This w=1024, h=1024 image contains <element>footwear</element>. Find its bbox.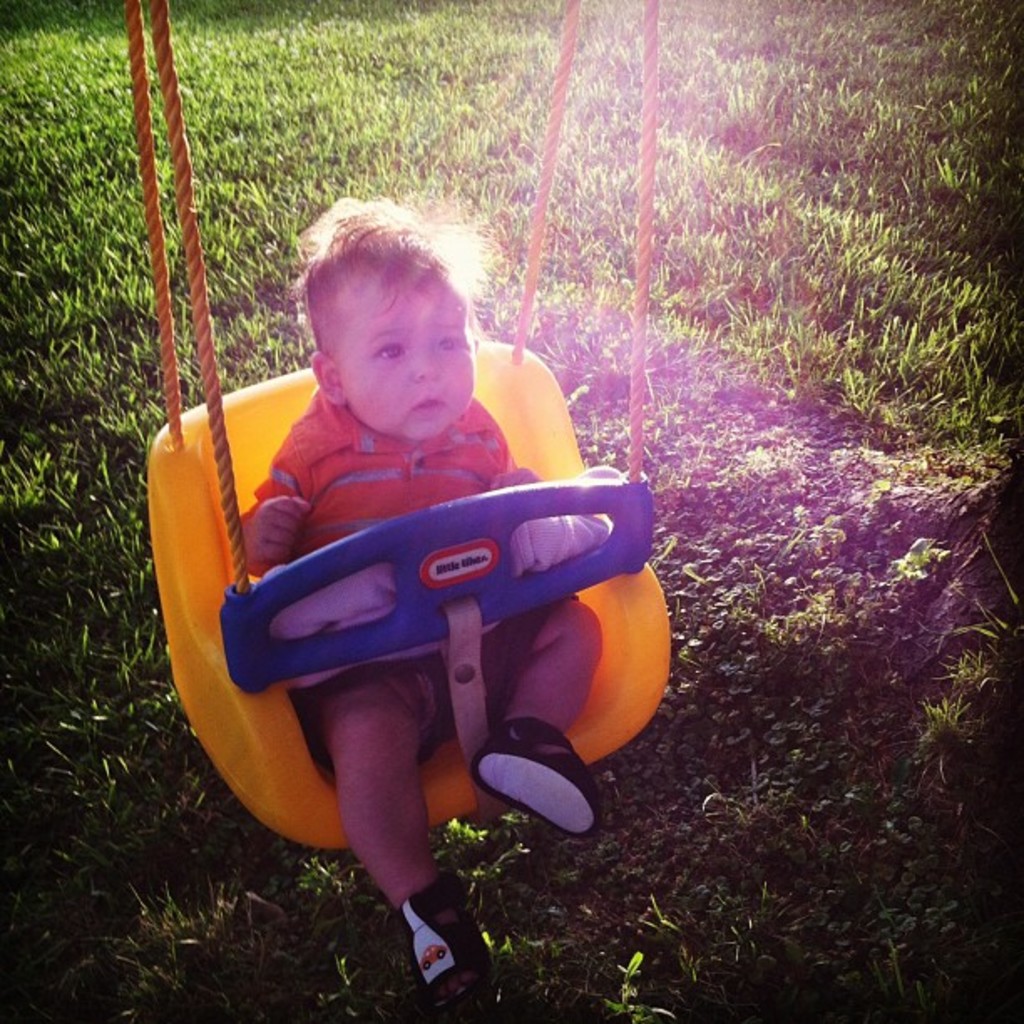
bbox(366, 895, 484, 999).
